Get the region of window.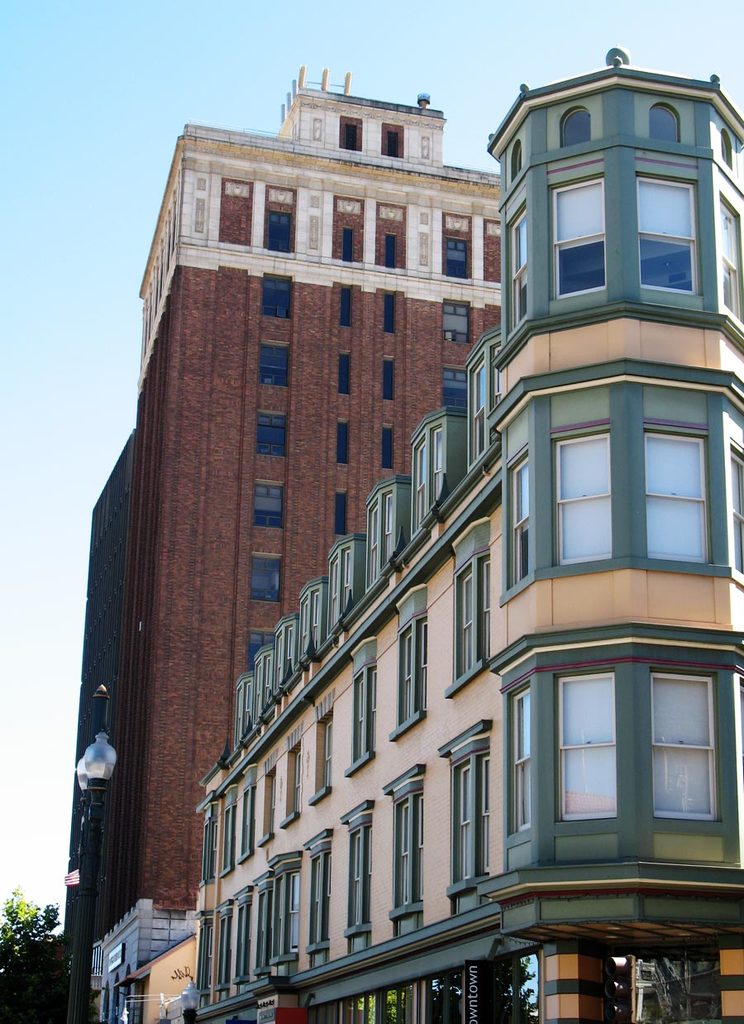
[382, 789, 426, 913].
